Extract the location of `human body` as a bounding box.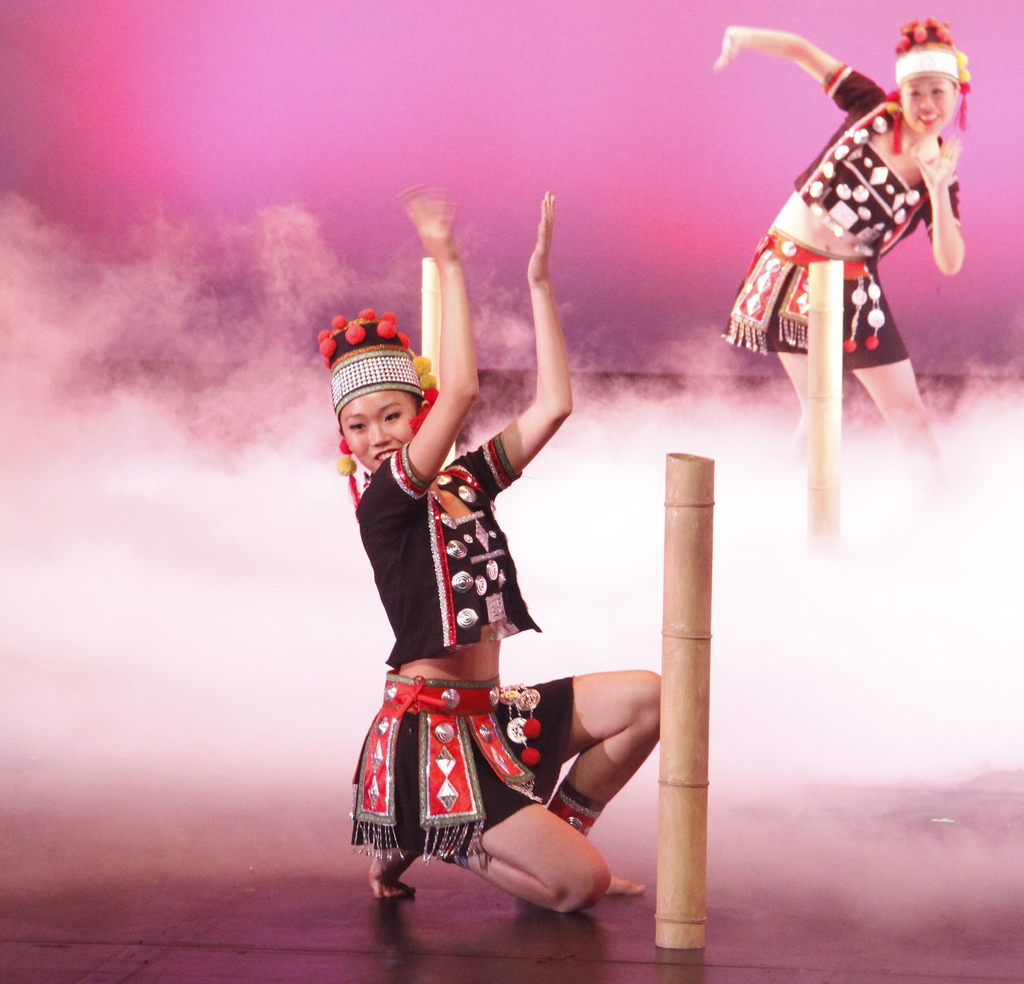
{"left": 315, "top": 188, "right": 663, "bottom": 919}.
